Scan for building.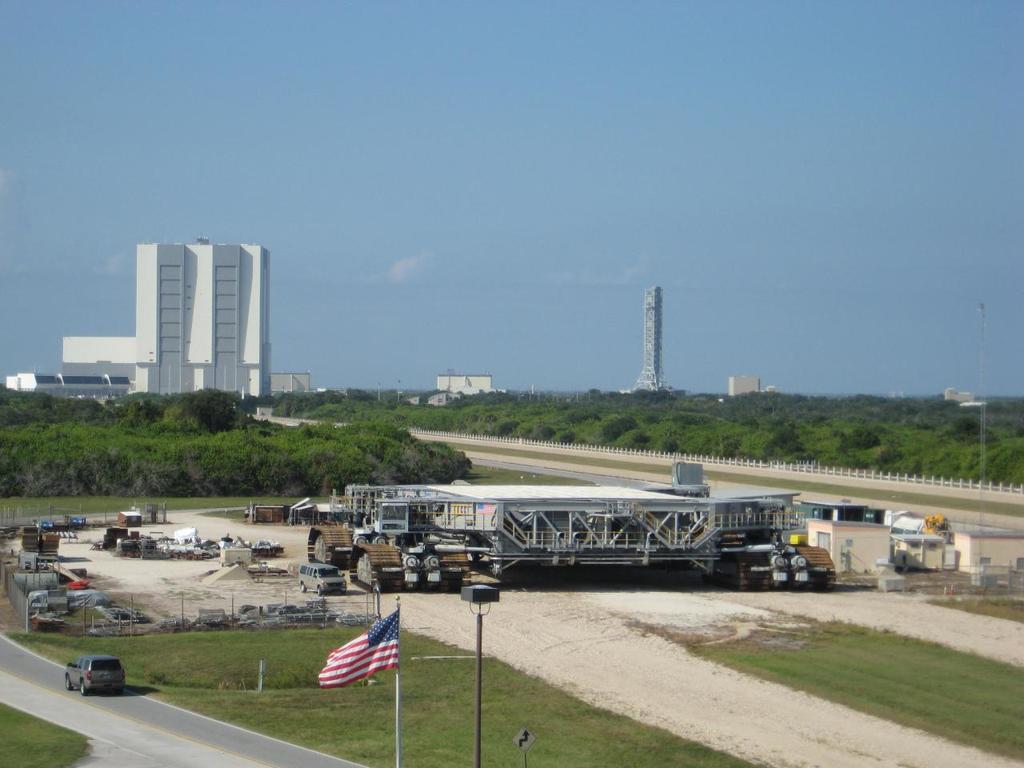
Scan result: 134:241:274:394.
